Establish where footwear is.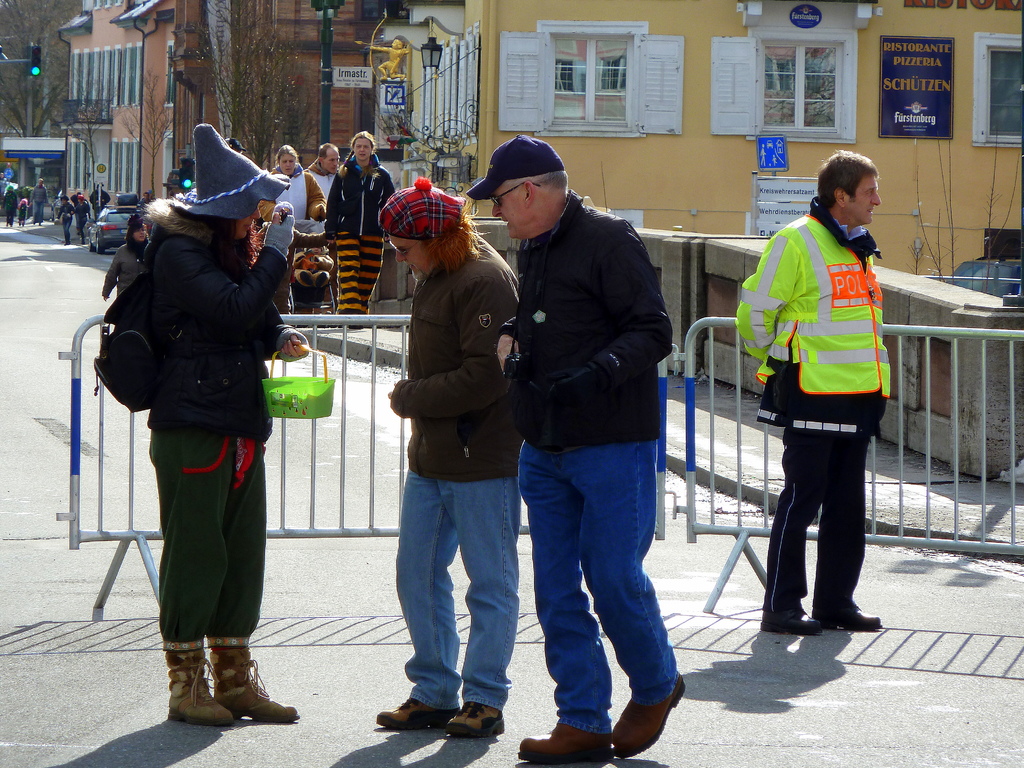
Established at <bbox>168, 647, 237, 730</bbox>.
